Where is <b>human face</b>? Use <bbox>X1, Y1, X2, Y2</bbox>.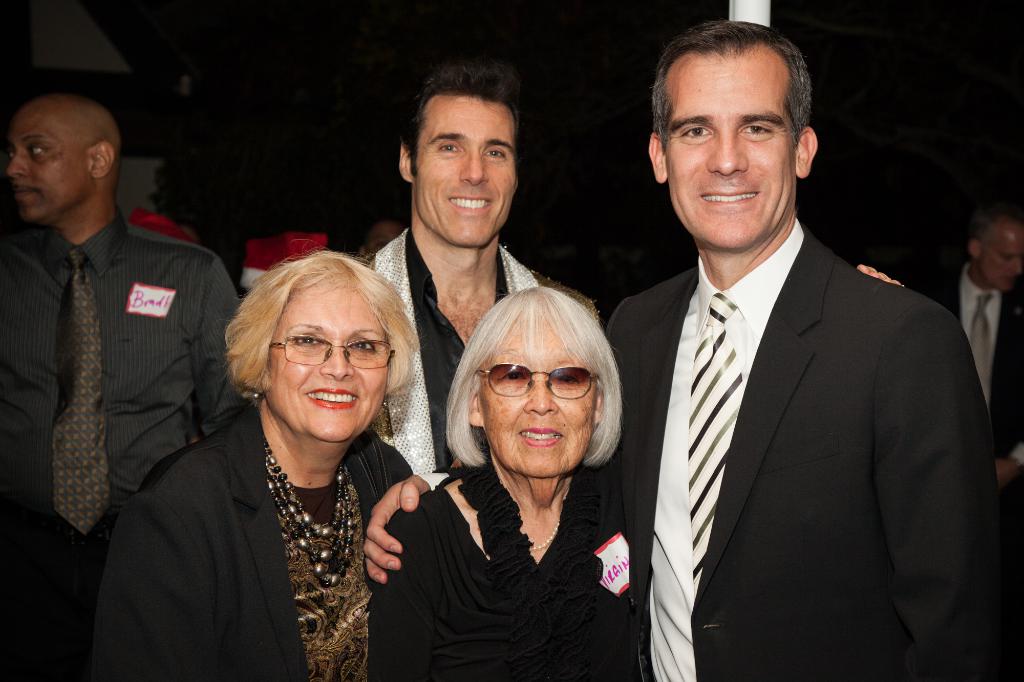
<bbox>978, 227, 1023, 289</bbox>.
